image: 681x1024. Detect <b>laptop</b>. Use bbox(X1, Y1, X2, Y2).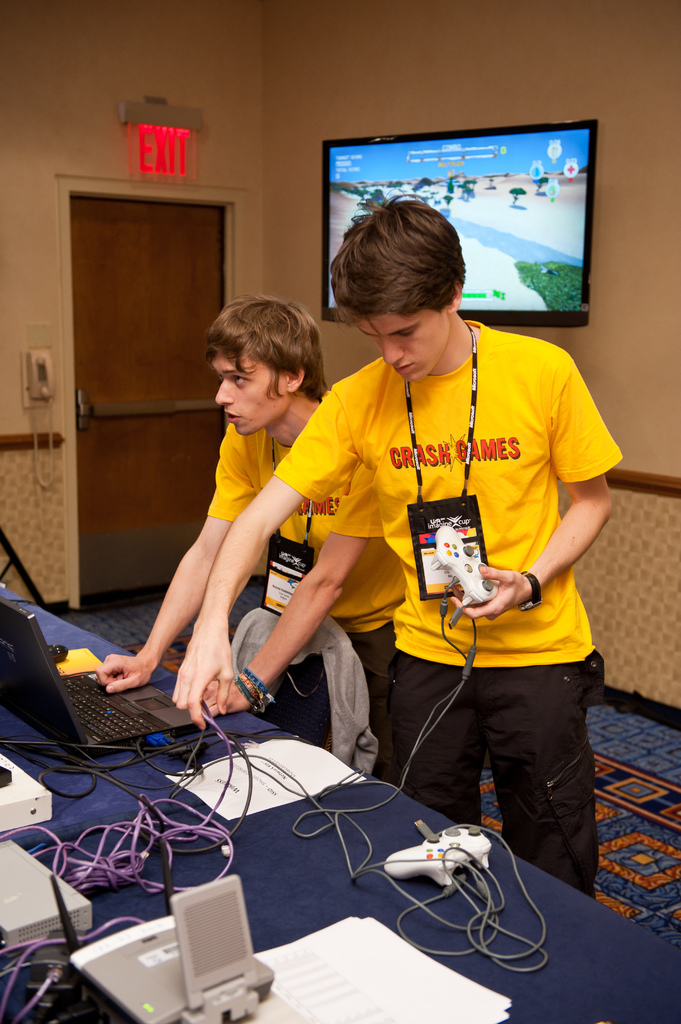
bbox(0, 598, 213, 762).
